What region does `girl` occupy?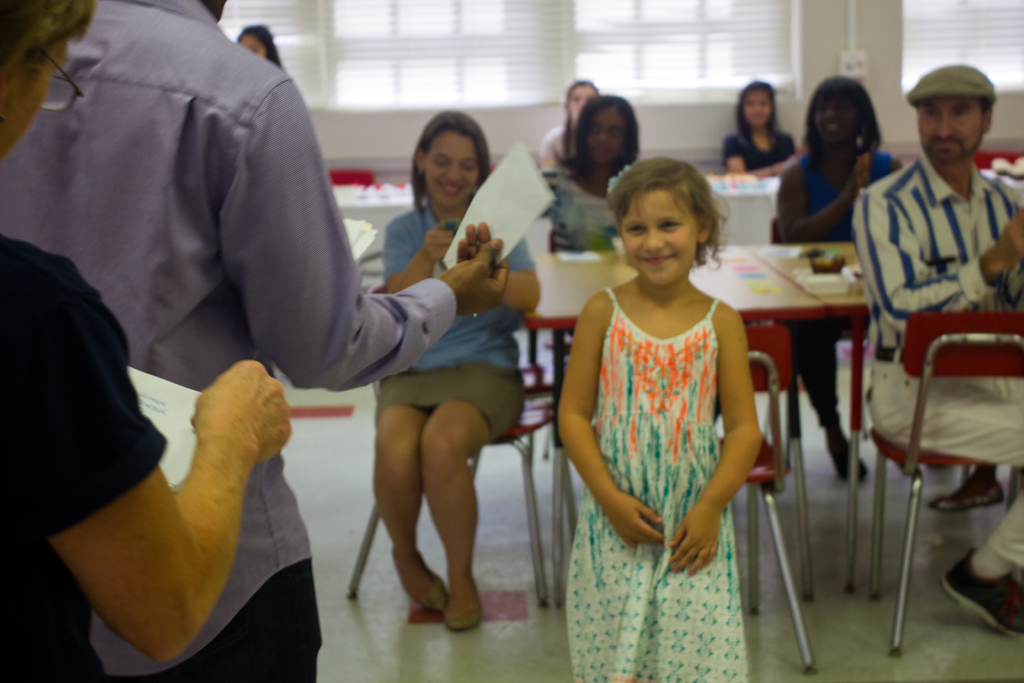
556 153 767 682.
